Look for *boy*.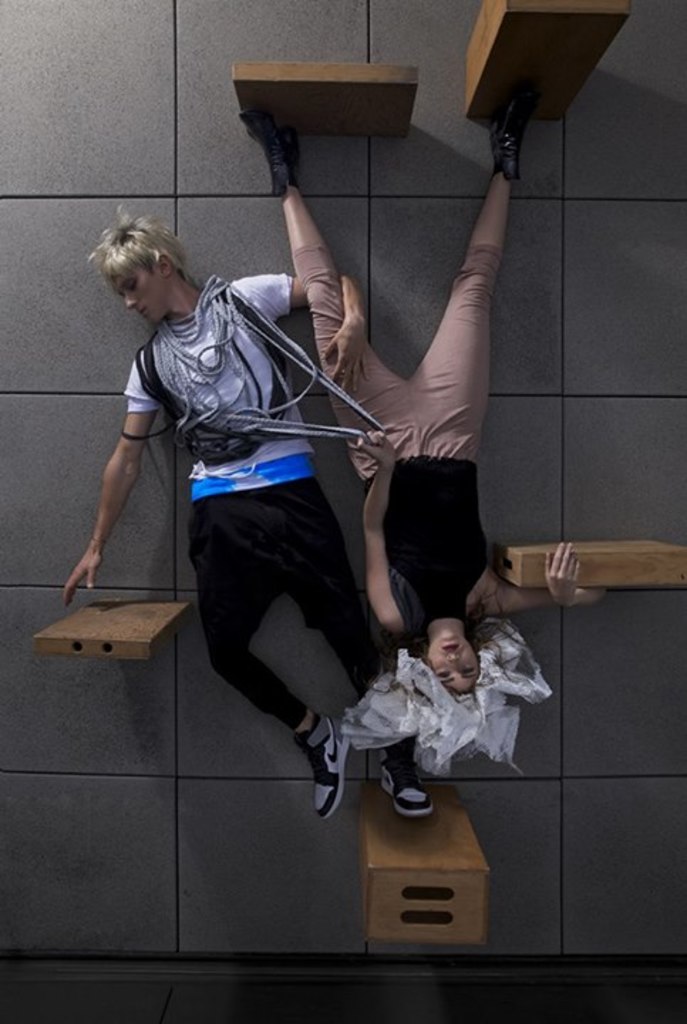
Found: BBox(65, 209, 437, 825).
